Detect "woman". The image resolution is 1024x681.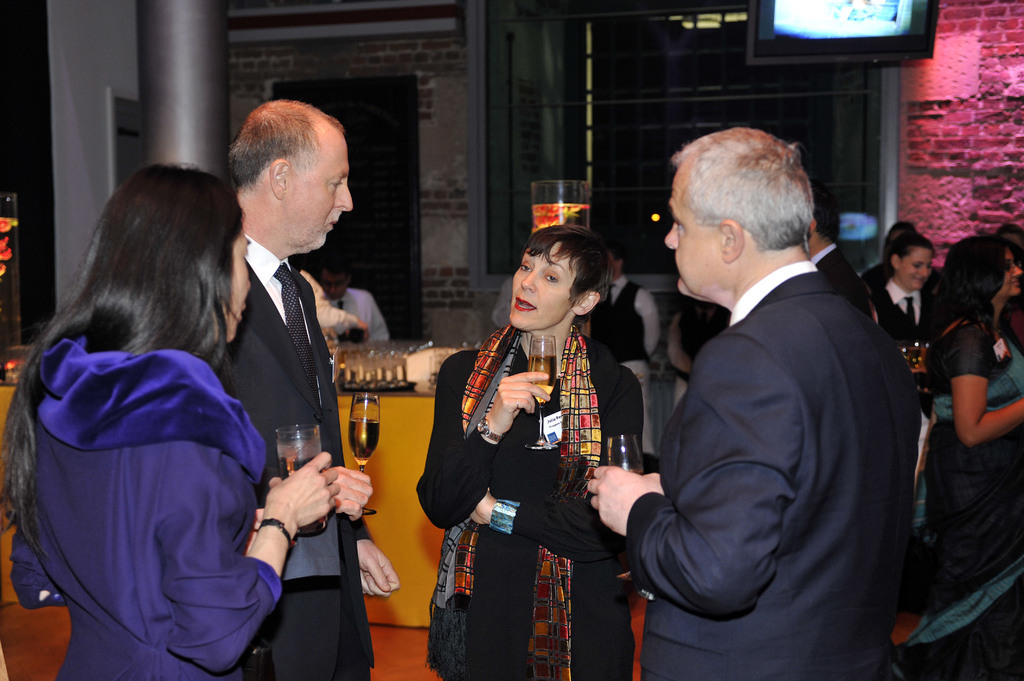
region(913, 226, 1023, 680).
